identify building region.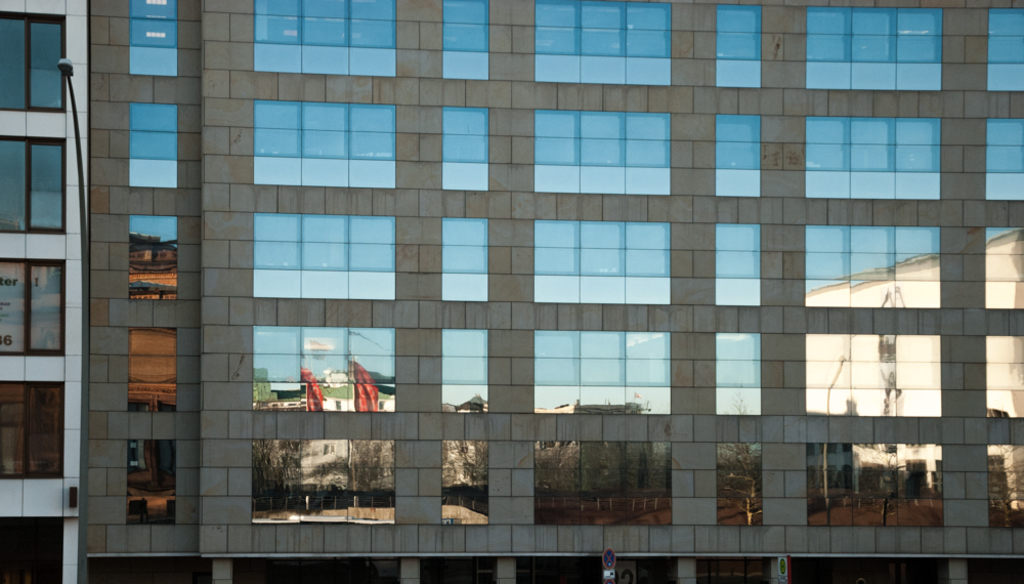
Region: (76,0,1023,583).
